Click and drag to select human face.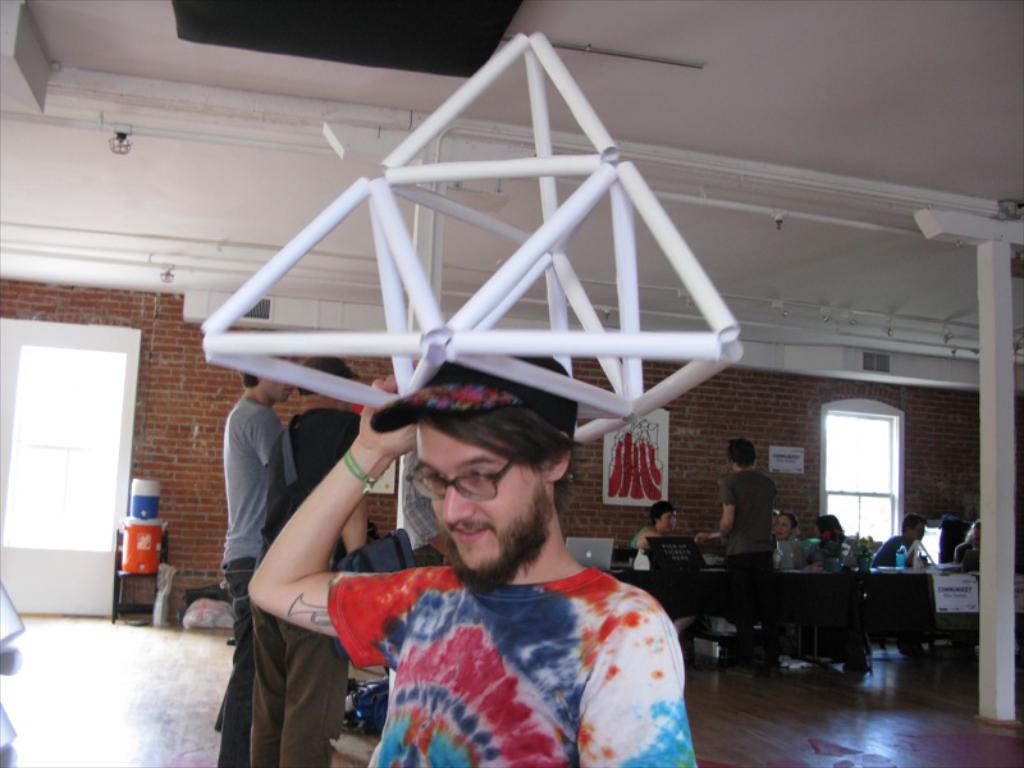
Selection: locate(422, 416, 544, 585).
